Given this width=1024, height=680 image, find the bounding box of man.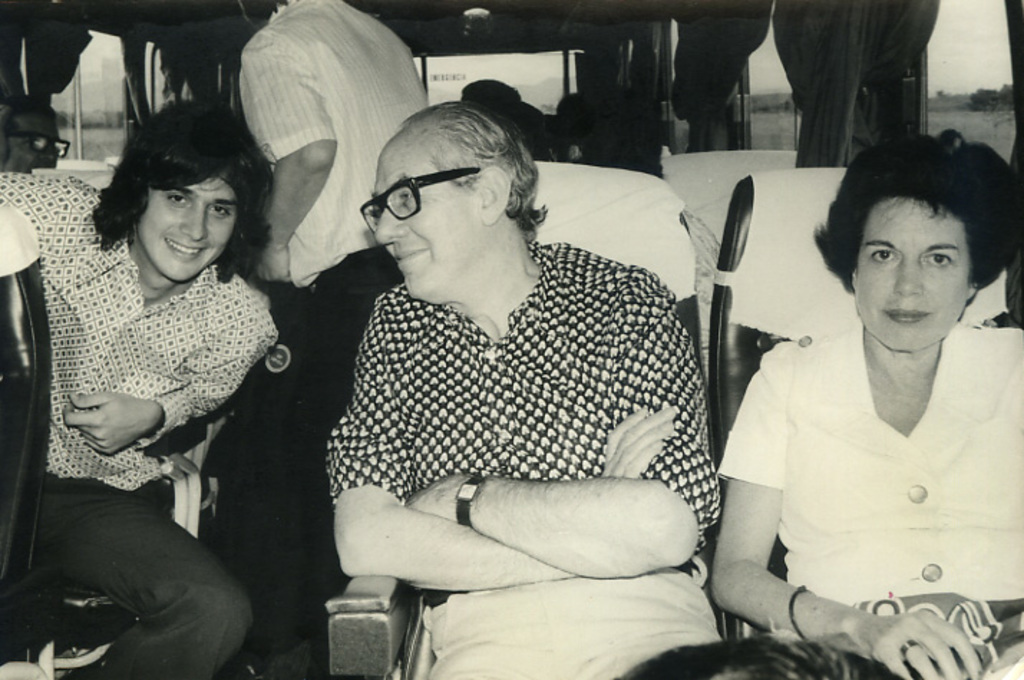
bbox=[0, 99, 284, 679].
